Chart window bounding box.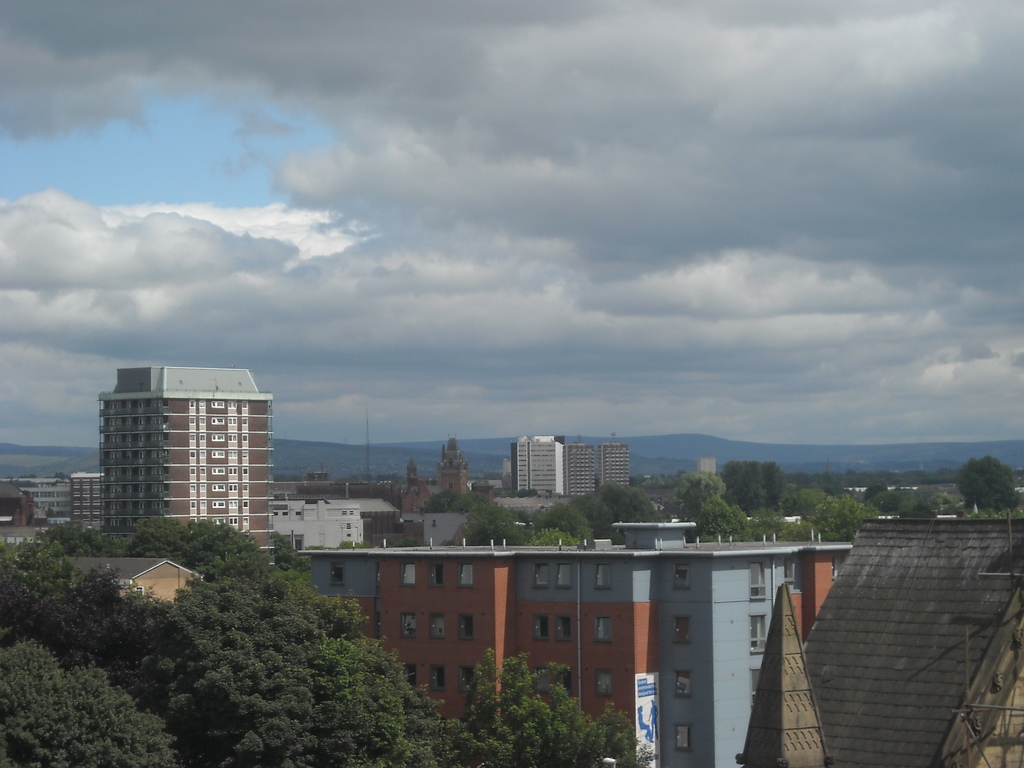
Charted: x1=532, y1=559, x2=554, y2=595.
